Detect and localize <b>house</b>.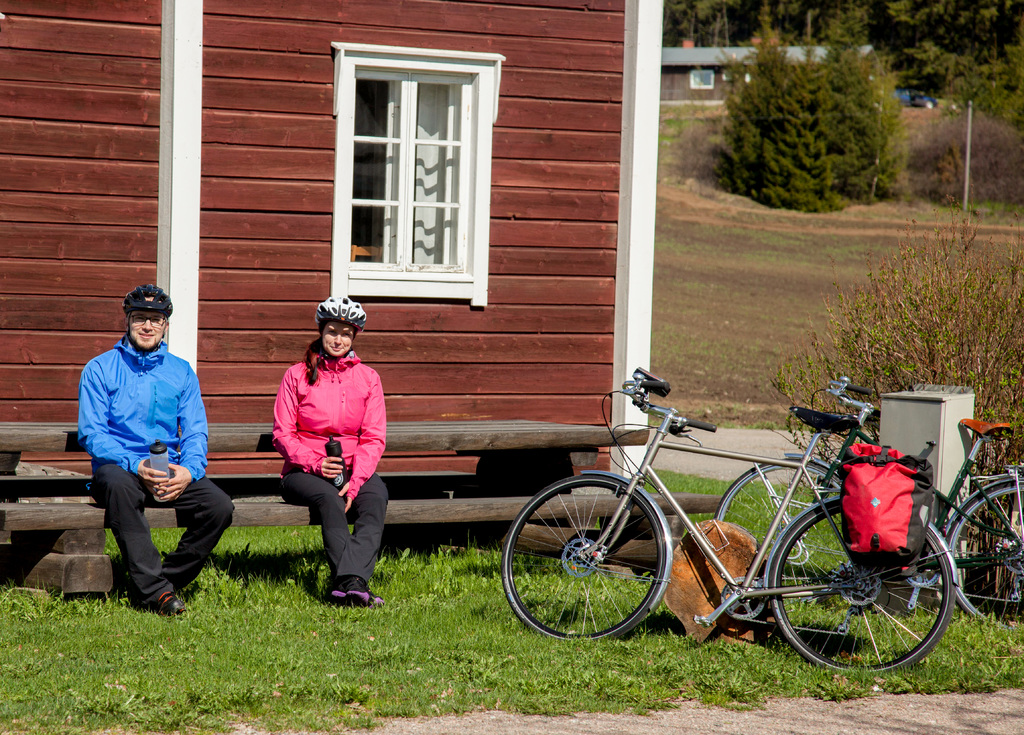
Localized at (659,42,884,104).
